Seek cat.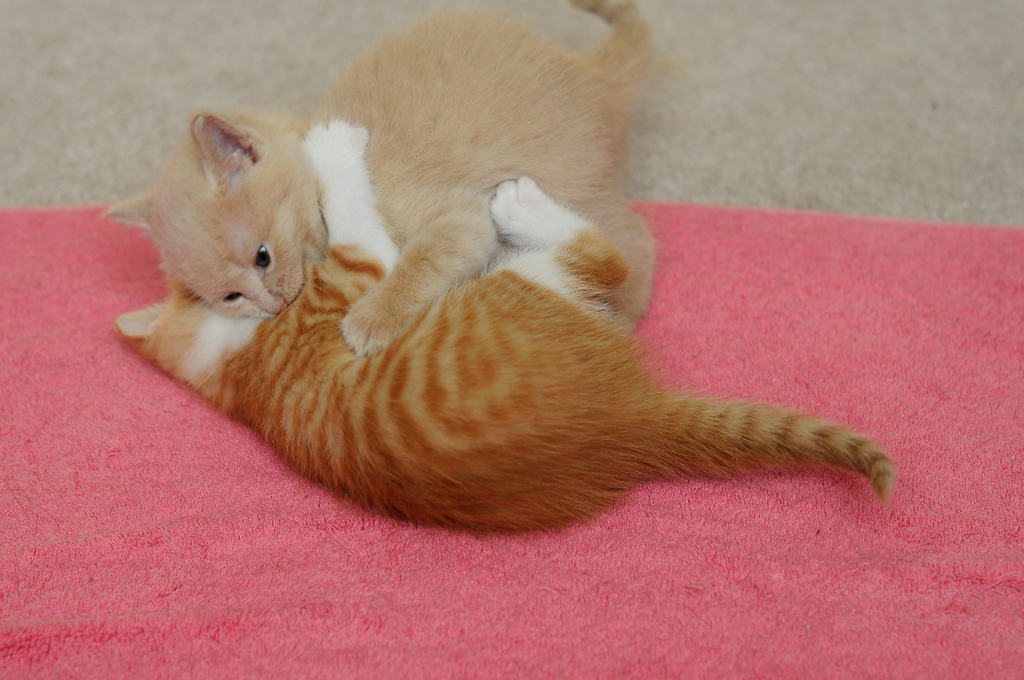
96/1/664/364.
